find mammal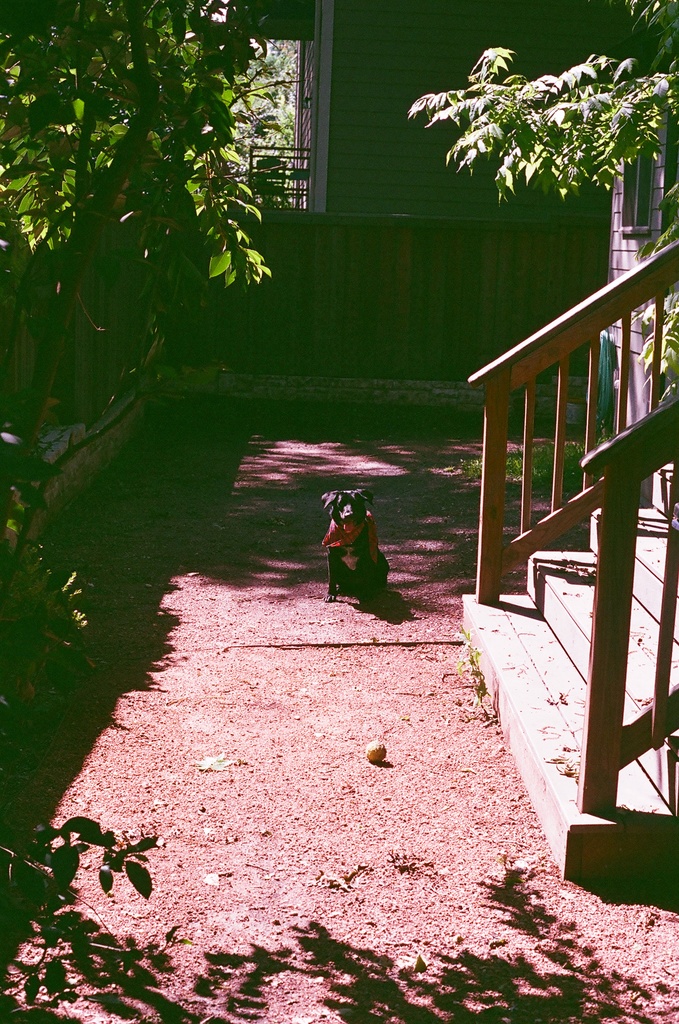
318 501 390 606
